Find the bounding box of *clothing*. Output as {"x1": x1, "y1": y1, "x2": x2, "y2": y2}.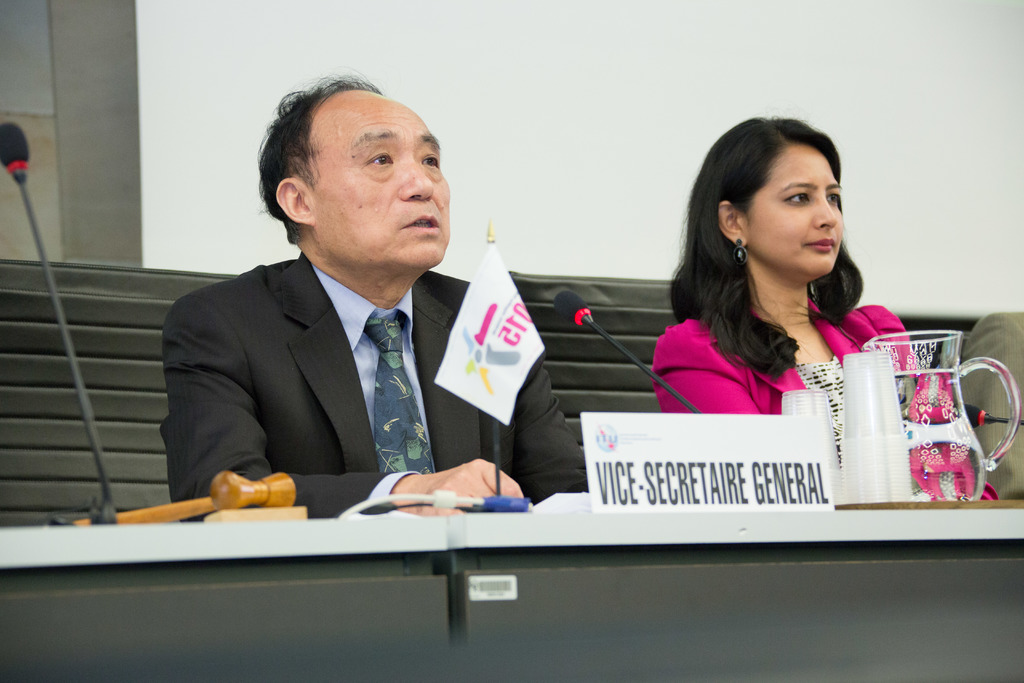
{"x1": 635, "y1": 295, "x2": 940, "y2": 424}.
